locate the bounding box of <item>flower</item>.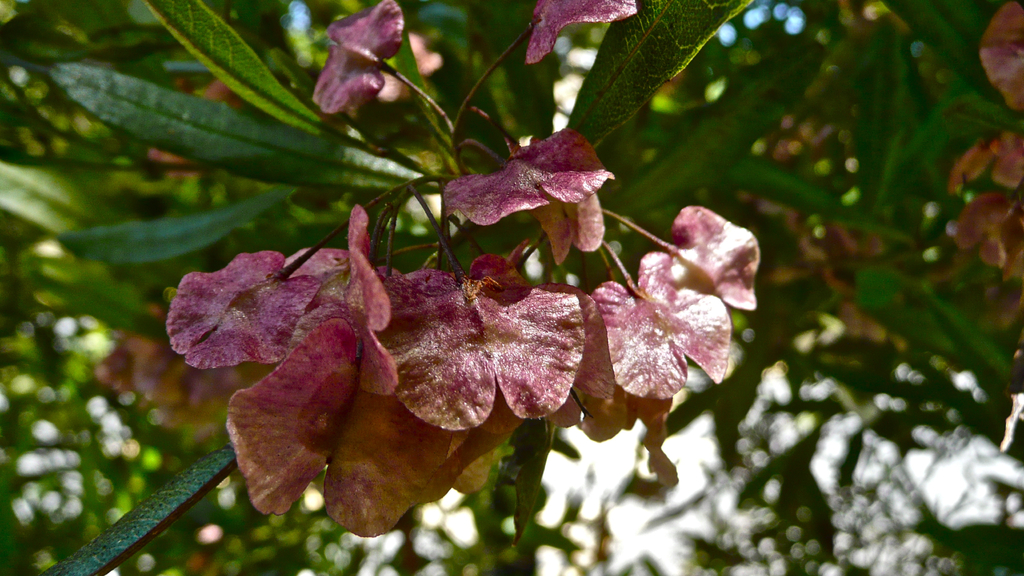
Bounding box: select_region(525, 0, 635, 63).
